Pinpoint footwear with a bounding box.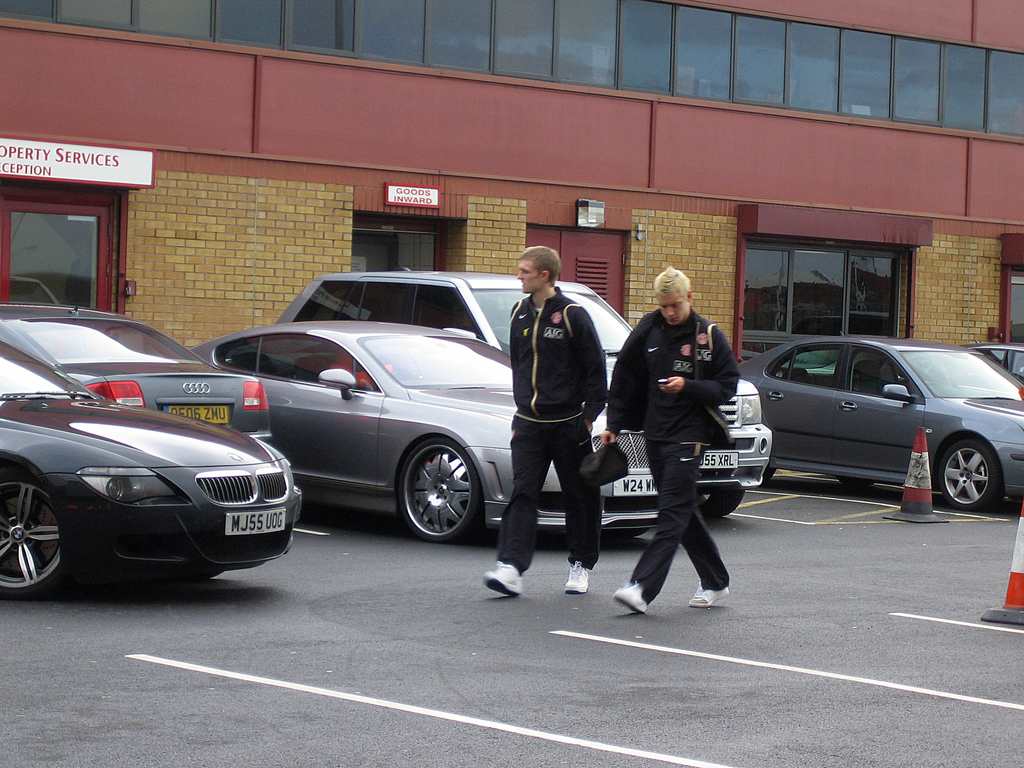
x1=612, y1=580, x2=649, y2=619.
